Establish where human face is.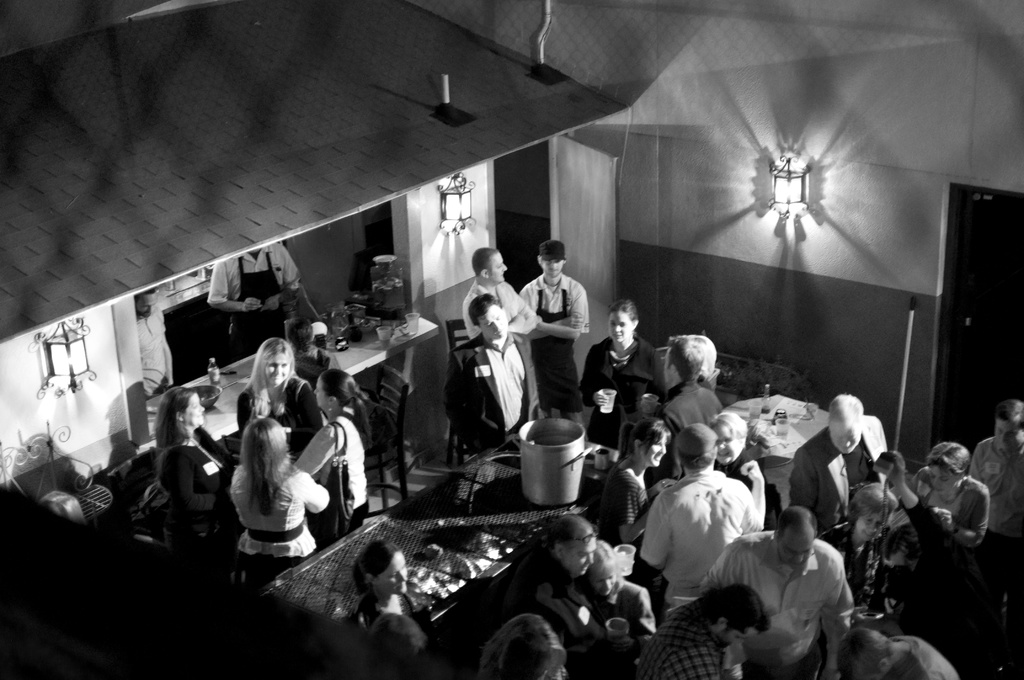
Established at x1=834, y1=419, x2=864, y2=455.
